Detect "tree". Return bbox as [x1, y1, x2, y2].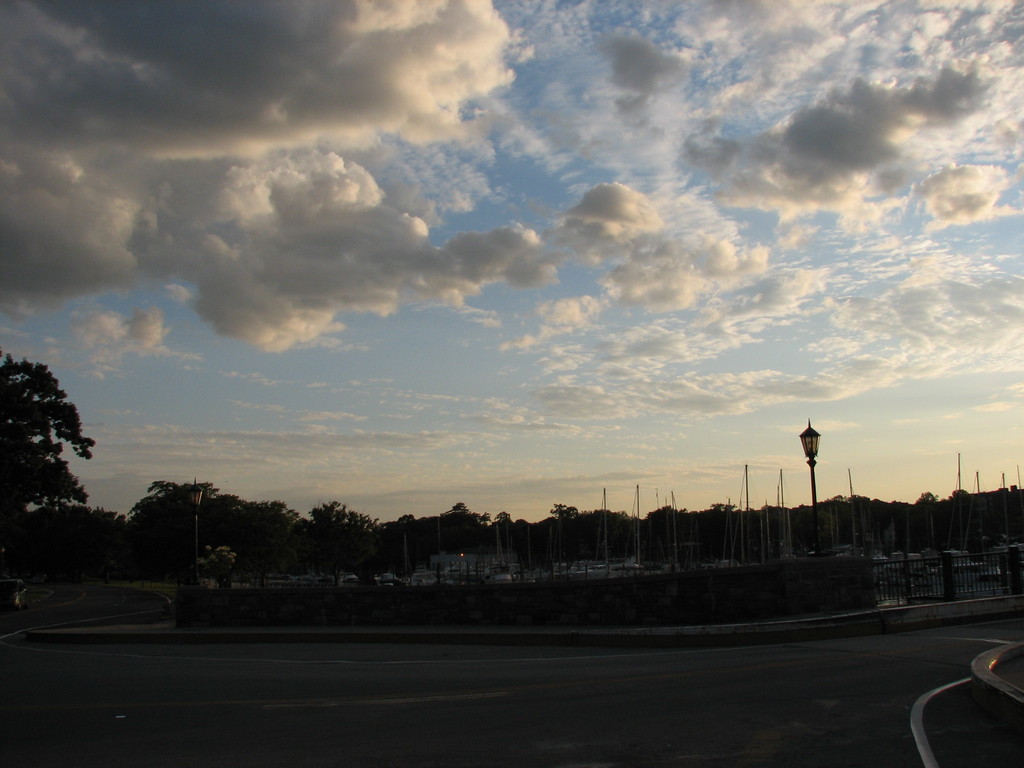
[590, 510, 625, 543].
